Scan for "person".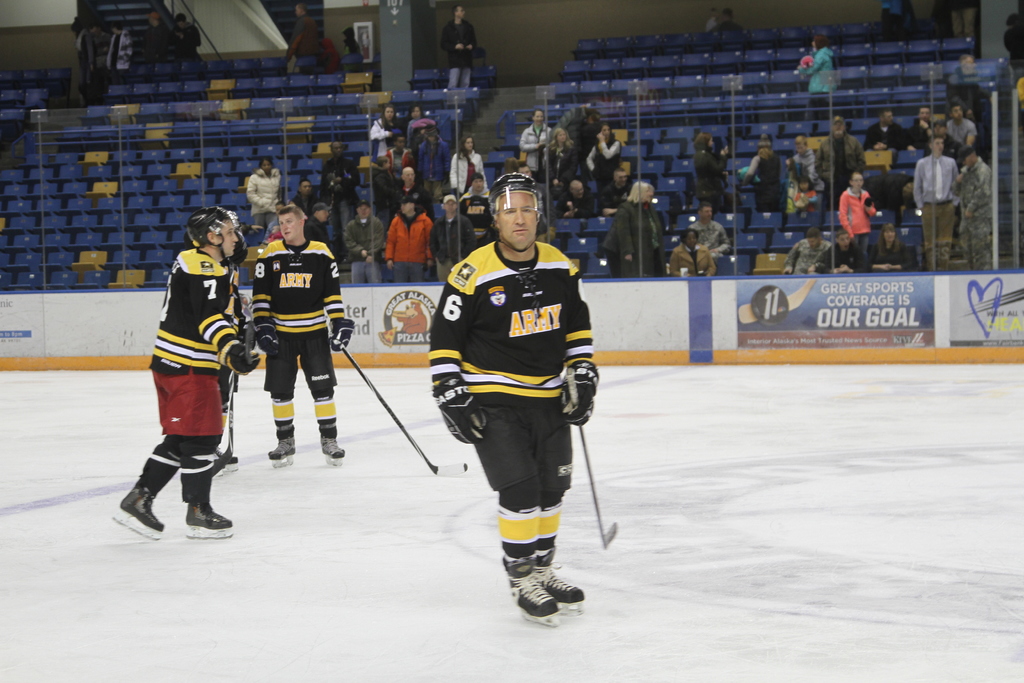
Scan result: box=[397, 160, 419, 211].
